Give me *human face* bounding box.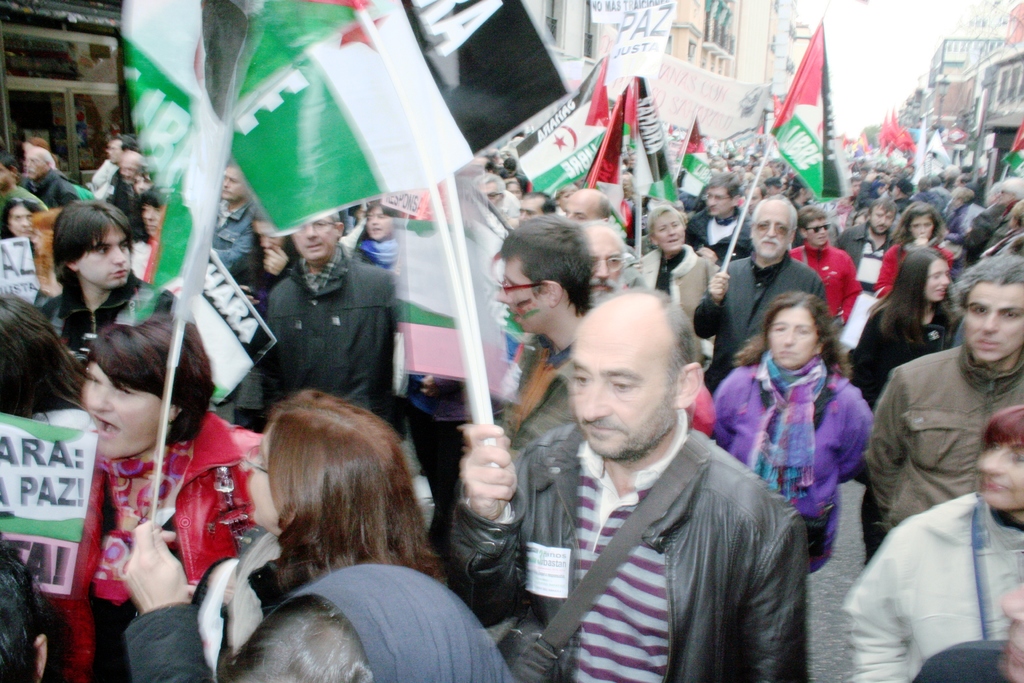
<box>707,189,733,217</box>.
